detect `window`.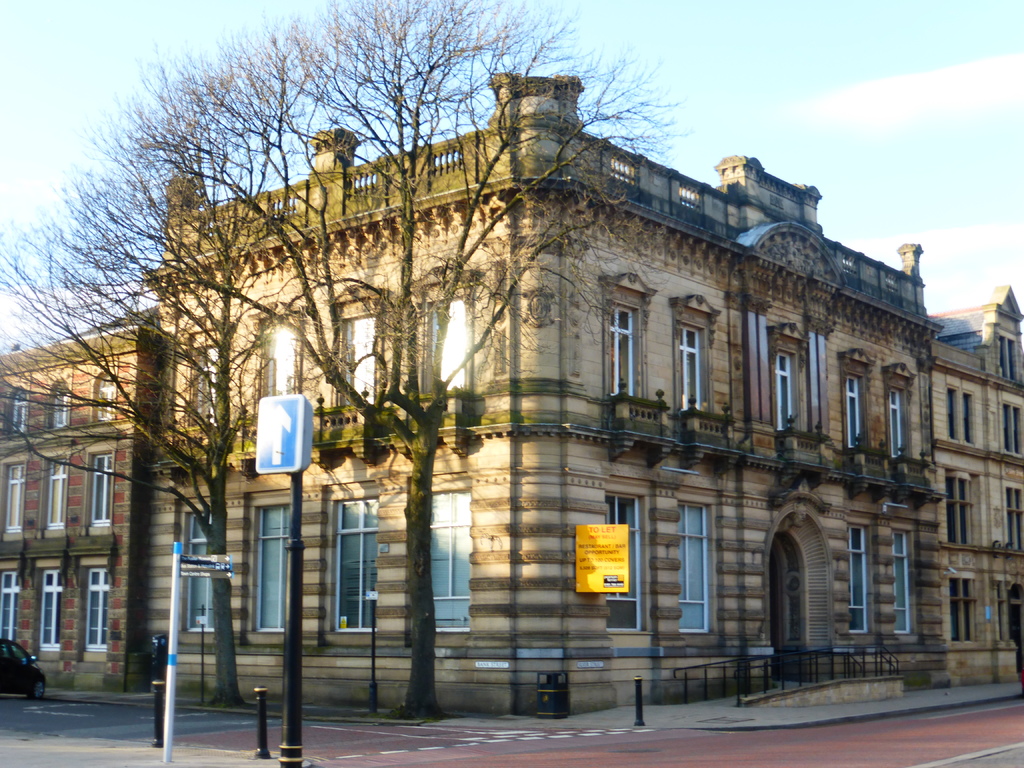
Detected at [left=886, top=388, right=911, bottom=461].
